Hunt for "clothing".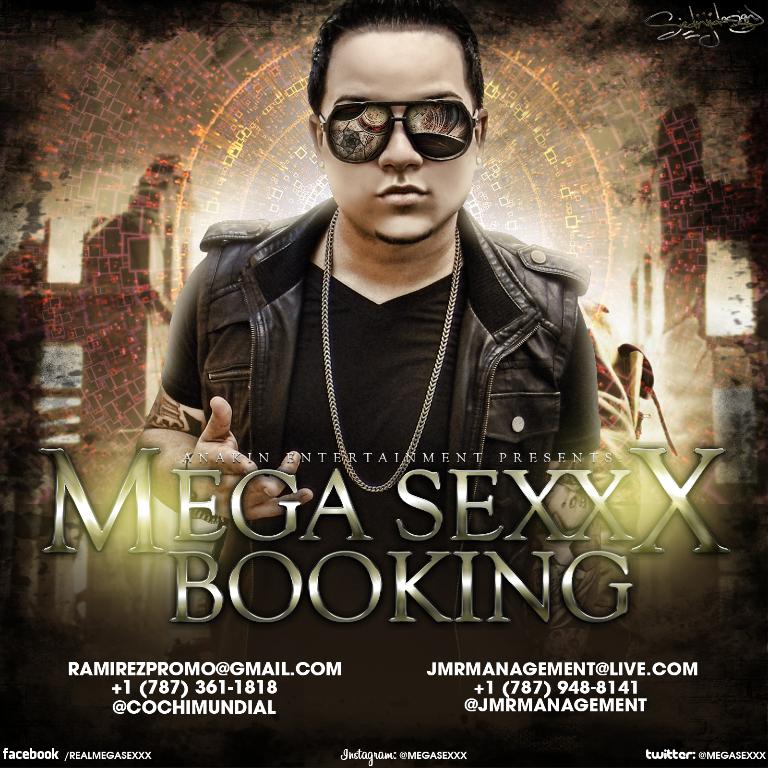
Hunted down at {"left": 157, "top": 193, "right": 588, "bottom": 546}.
